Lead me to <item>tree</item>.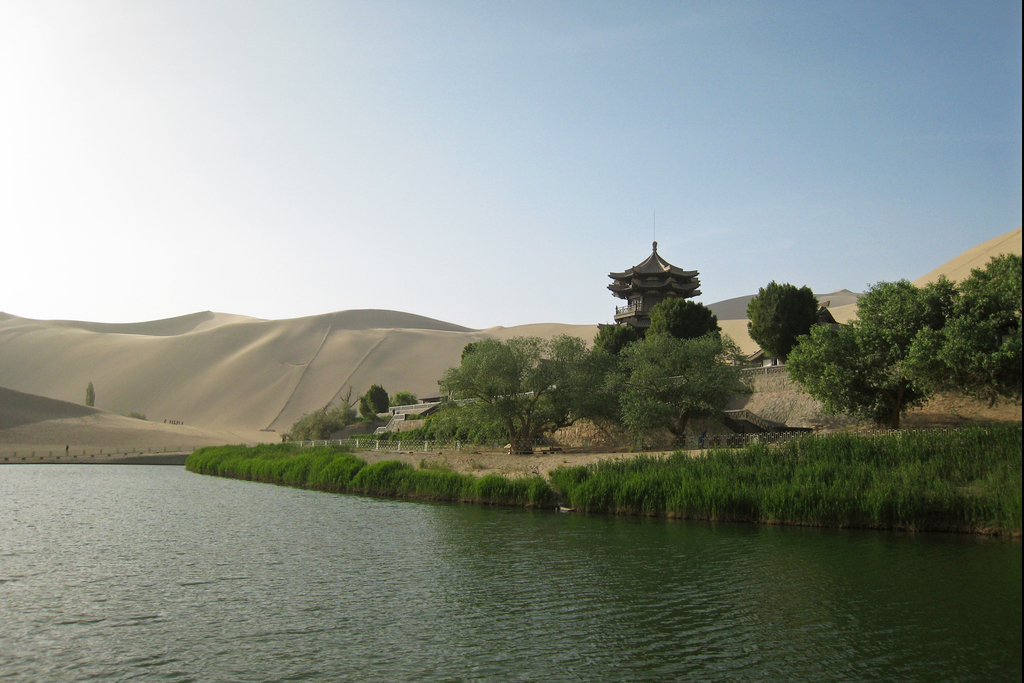
Lead to x1=746, y1=279, x2=826, y2=373.
